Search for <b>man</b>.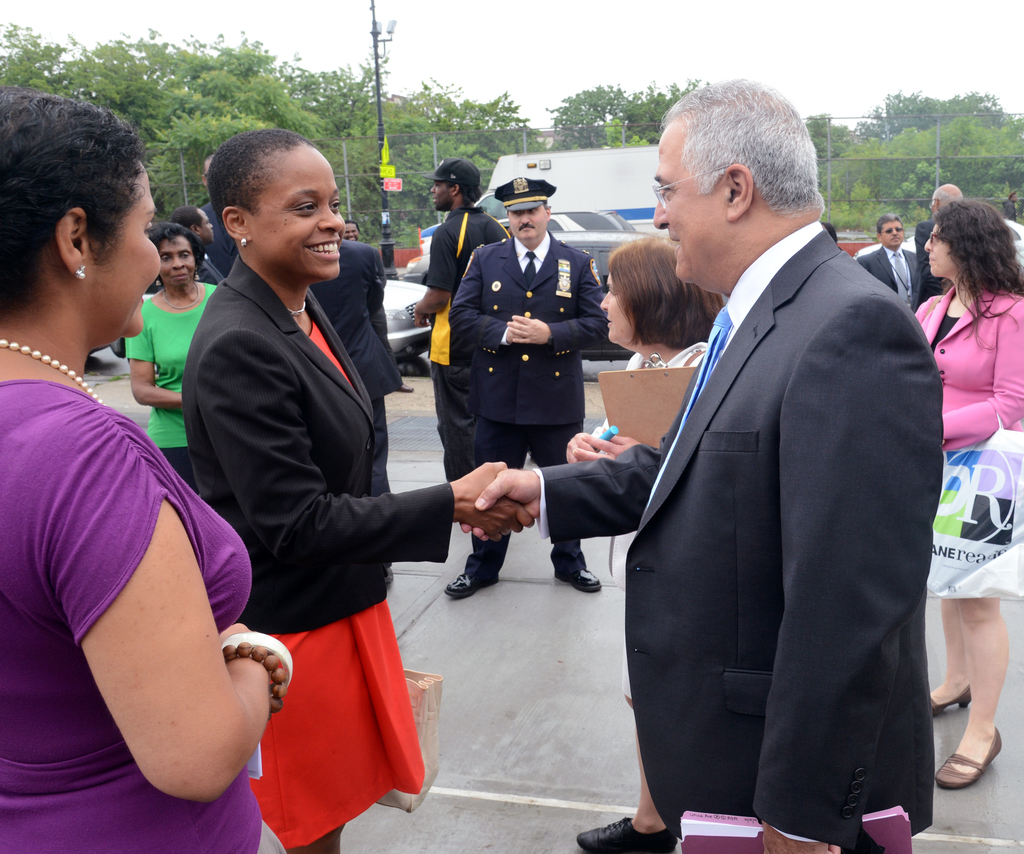
Found at 912, 182, 969, 299.
